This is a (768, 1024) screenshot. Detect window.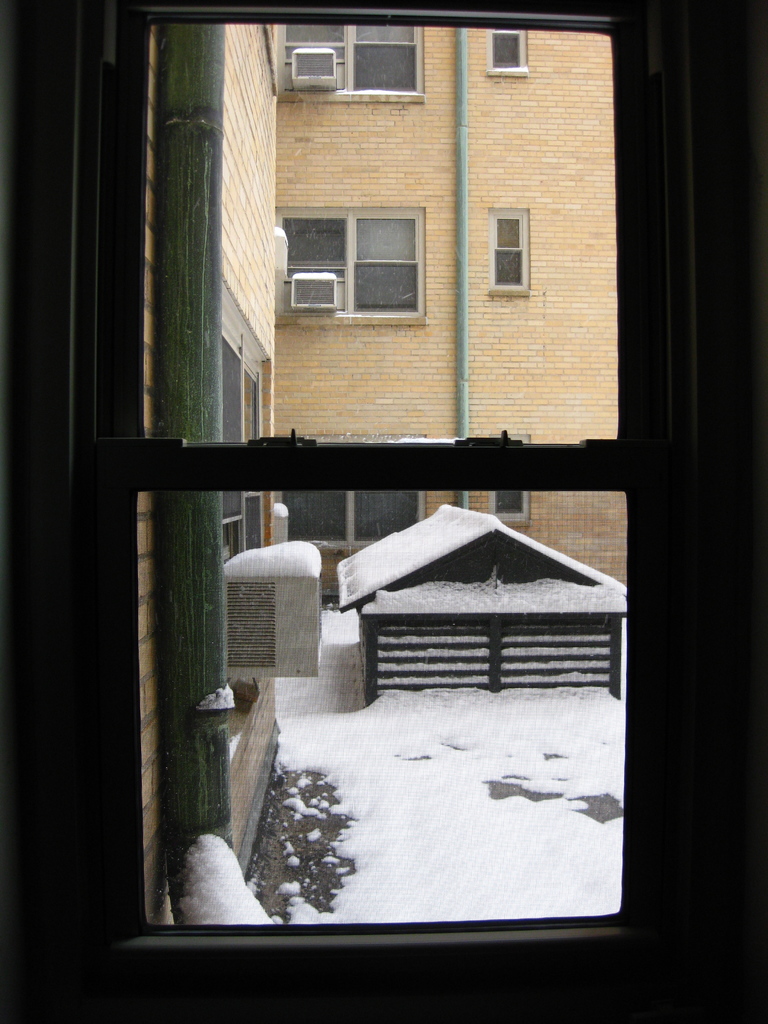
left=460, top=431, right=537, bottom=531.
